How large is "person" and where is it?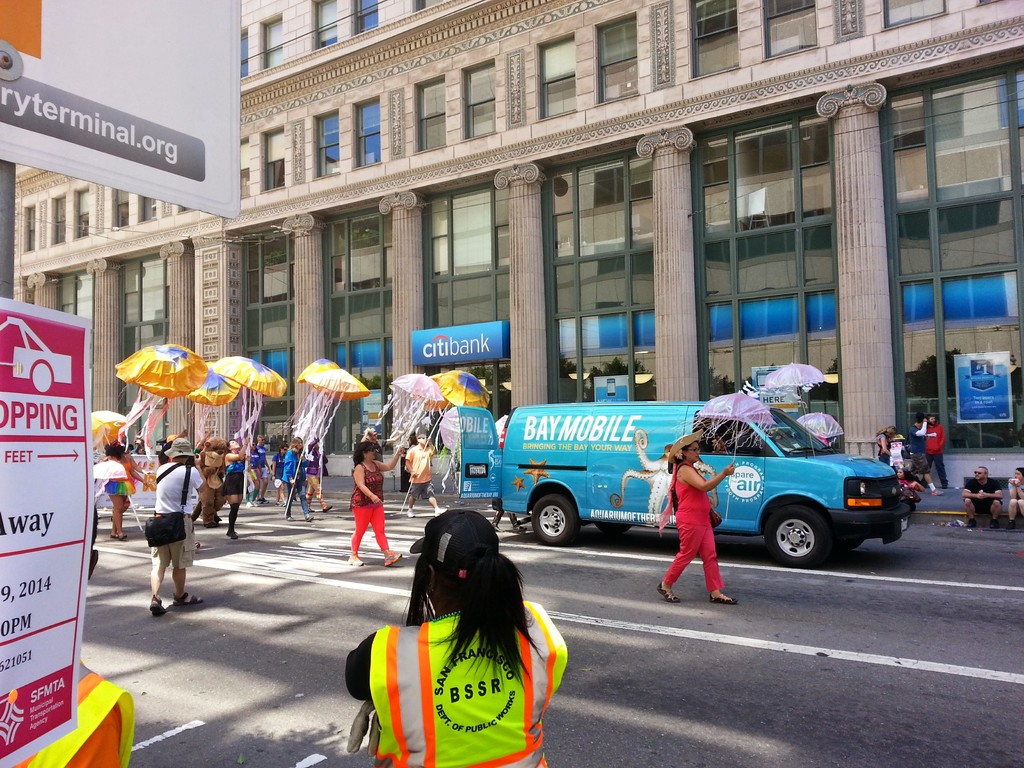
Bounding box: pyautogui.locateOnScreen(656, 433, 739, 604).
